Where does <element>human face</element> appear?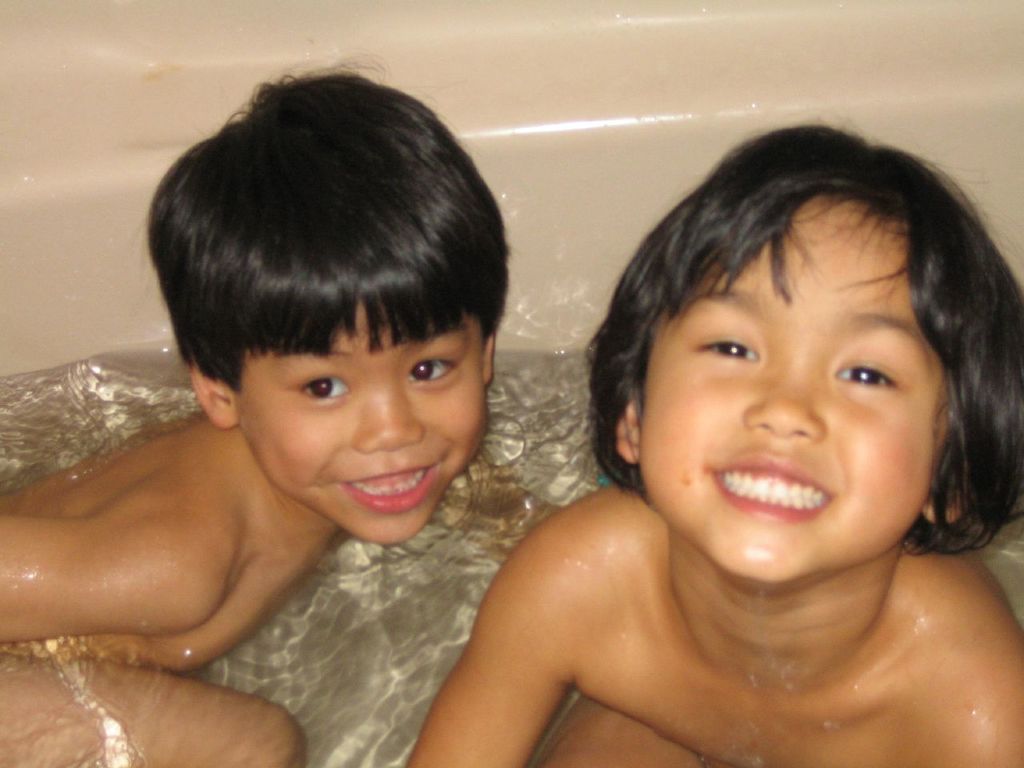
Appears at detection(237, 300, 493, 546).
